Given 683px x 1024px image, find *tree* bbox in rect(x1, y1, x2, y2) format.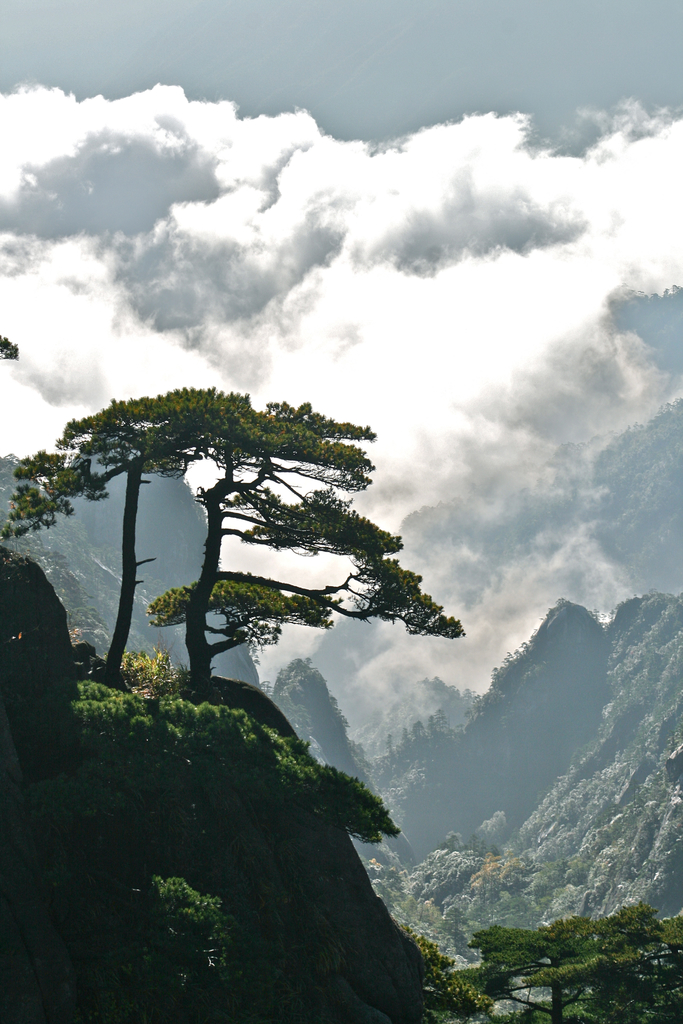
rect(309, 764, 411, 851).
